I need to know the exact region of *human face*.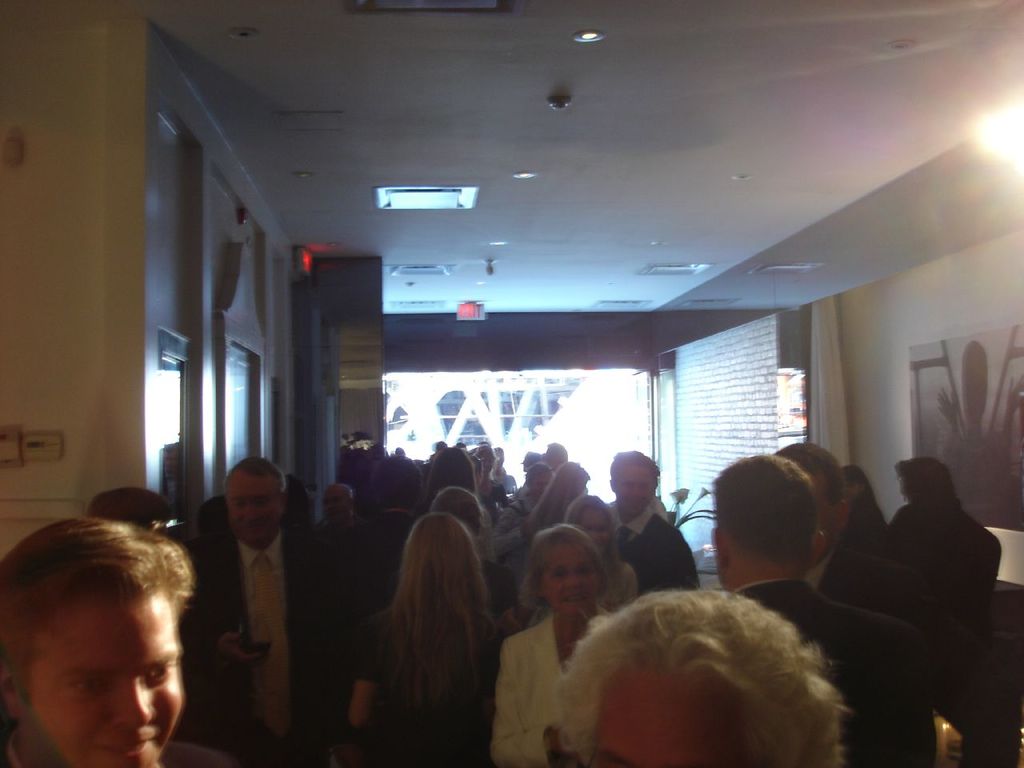
Region: 530,474,550,498.
